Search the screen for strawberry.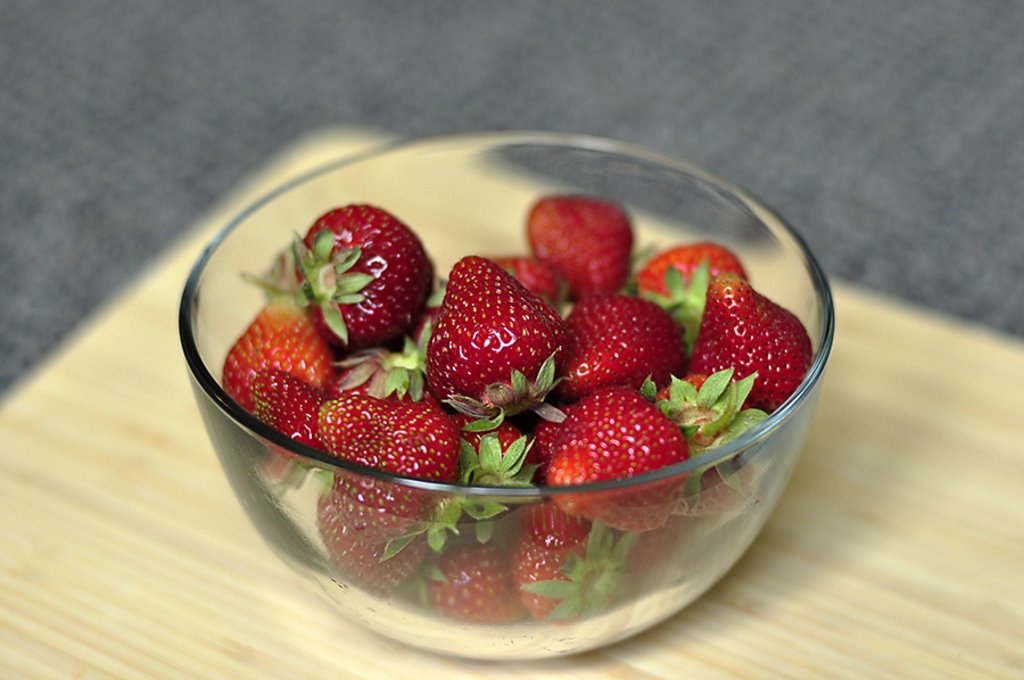
Found at <box>427,530,517,631</box>.
